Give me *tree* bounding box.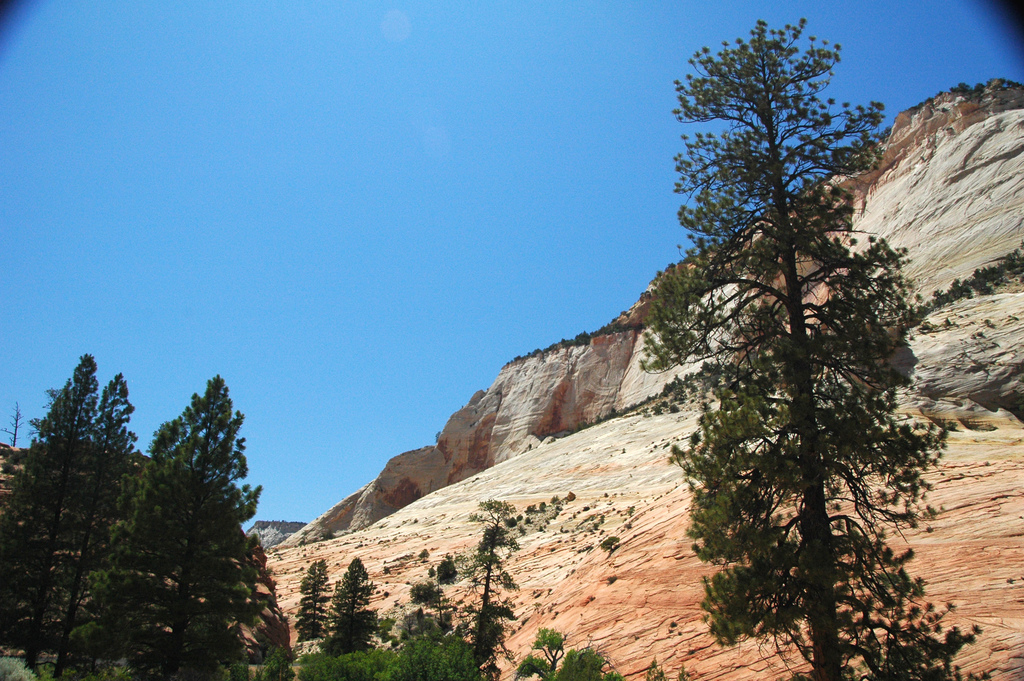
locate(0, 350, 113, 680).
